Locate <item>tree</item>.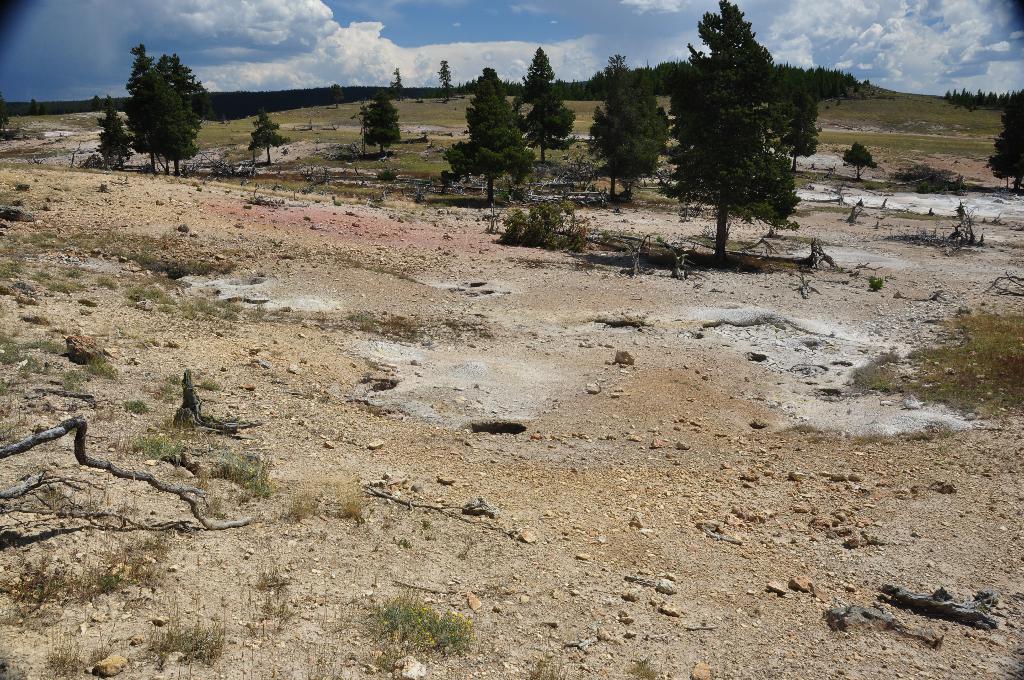
Bounding box: select_region(248, 106, 292, 163).
